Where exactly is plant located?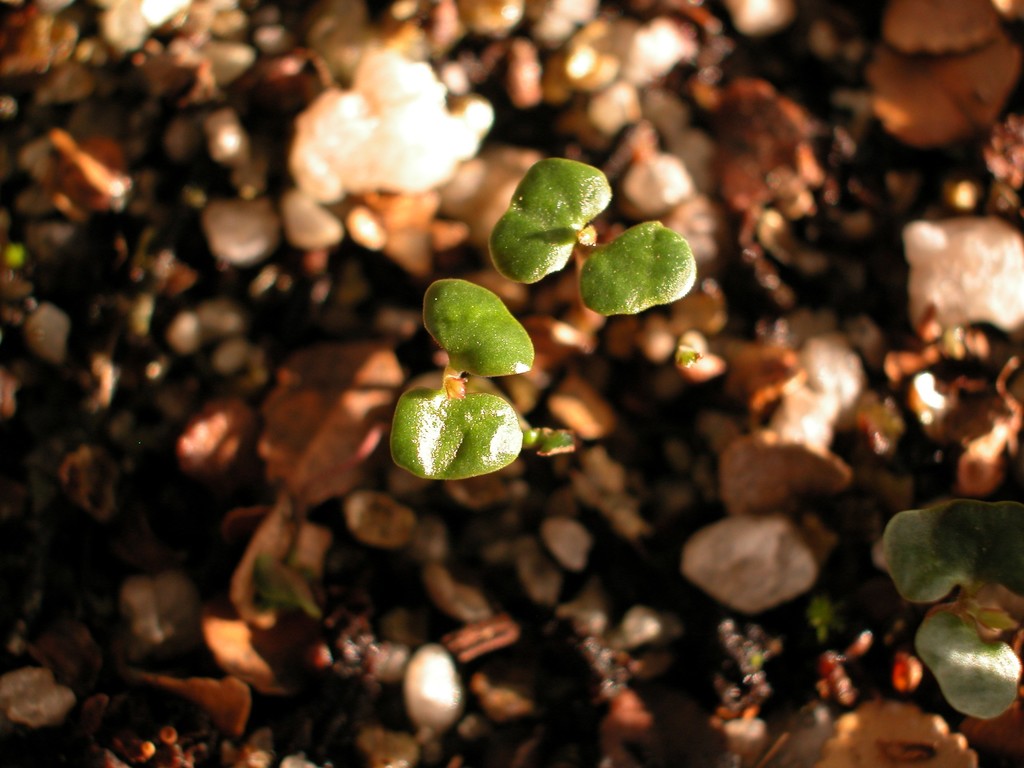
Its bounding box is pyautogui.locateOnScreen(876, 501, 1023, 723).
